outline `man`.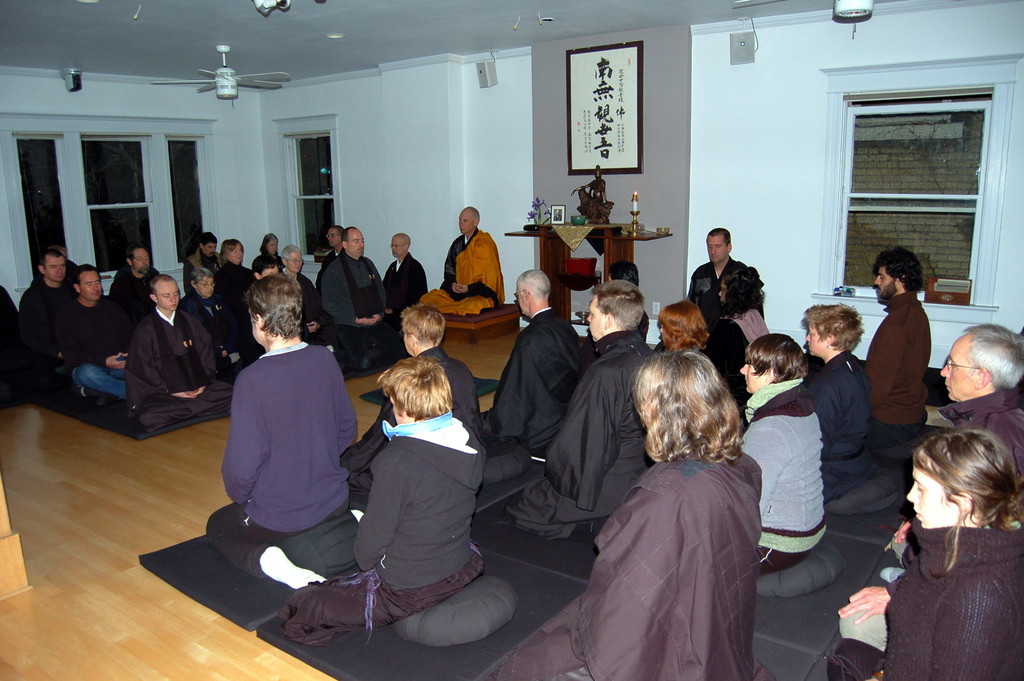
Outline: 67,265,142,405.
